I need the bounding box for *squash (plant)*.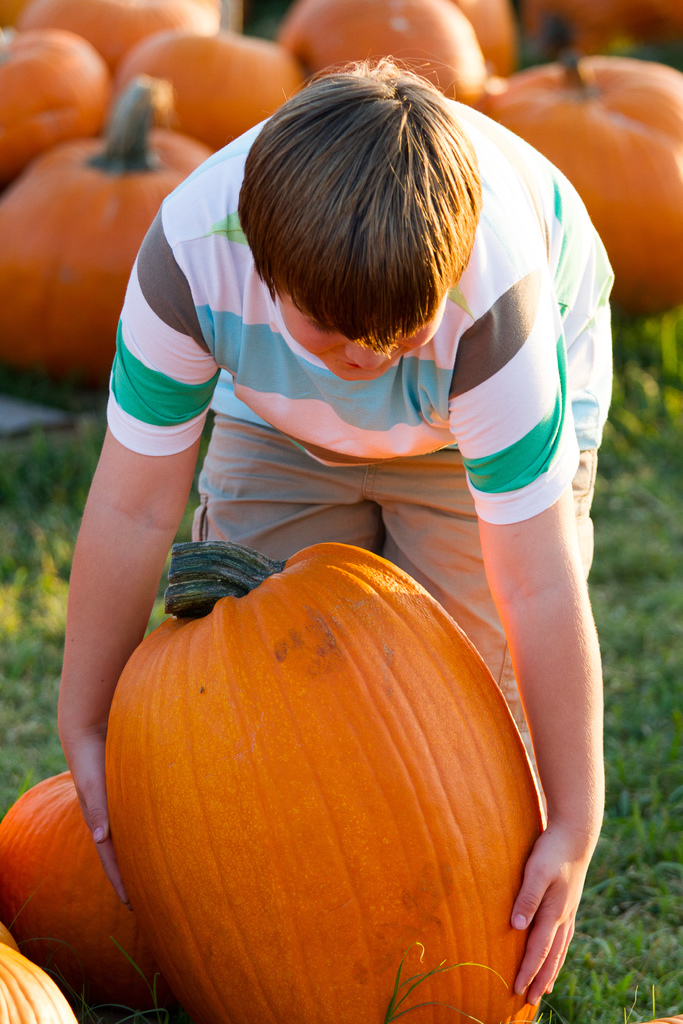
Here it is: (x1=0, y1=939, x2=83, y2=1023).
